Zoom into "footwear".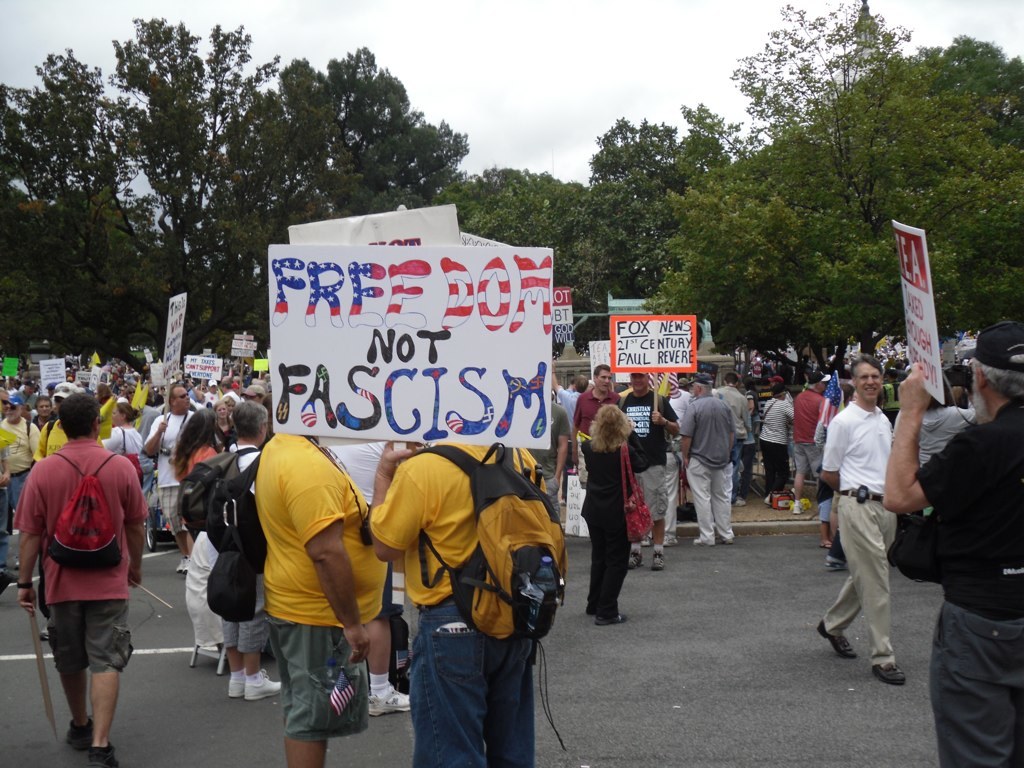
Zoom target: BBox(176, 552, 187, 575).
